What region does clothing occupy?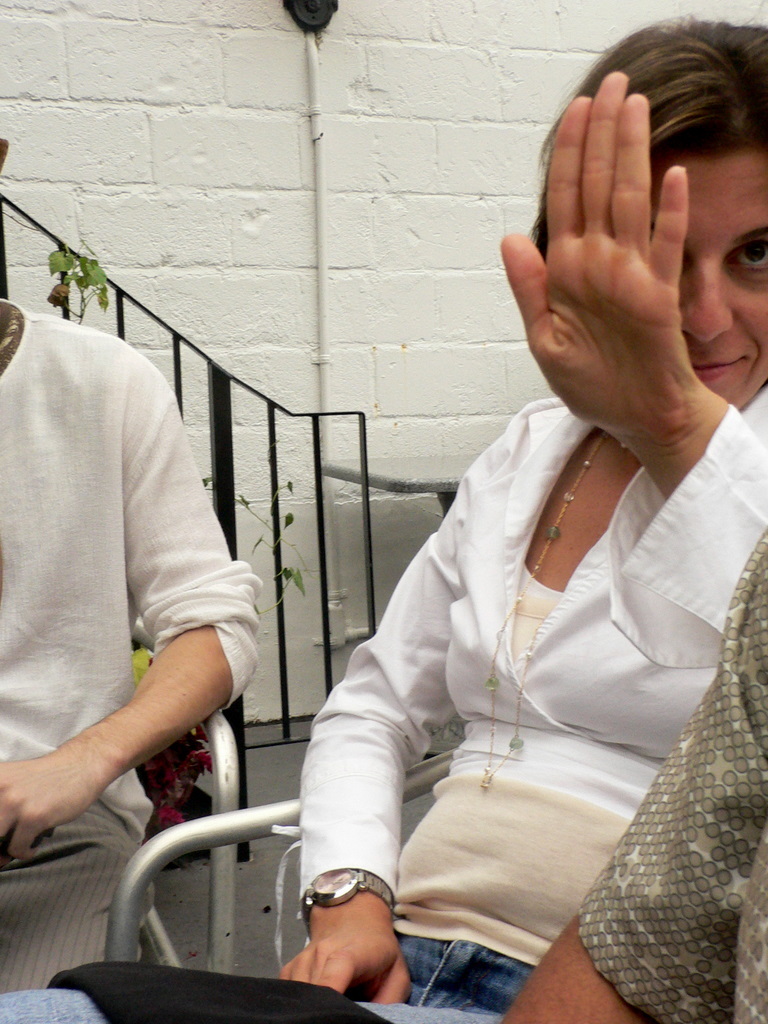
locate(0, 301, 294, 1011).
